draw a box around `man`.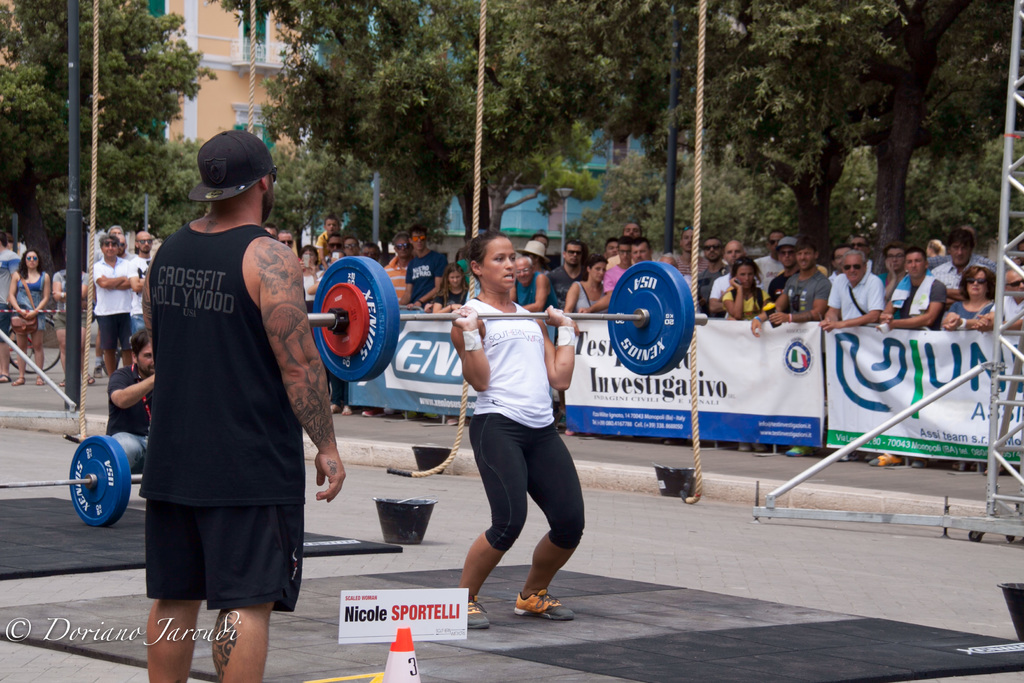
{"left": 132, "top": 230, "right": 158, "bottom": 335}.
